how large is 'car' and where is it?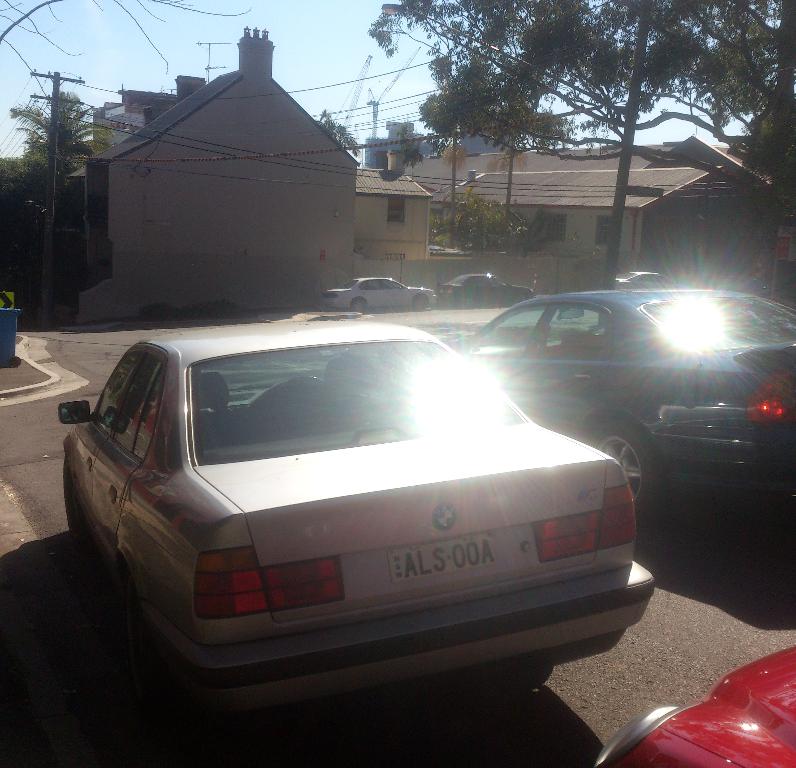
Bounding box: detection(57, 314, 663, 727).
